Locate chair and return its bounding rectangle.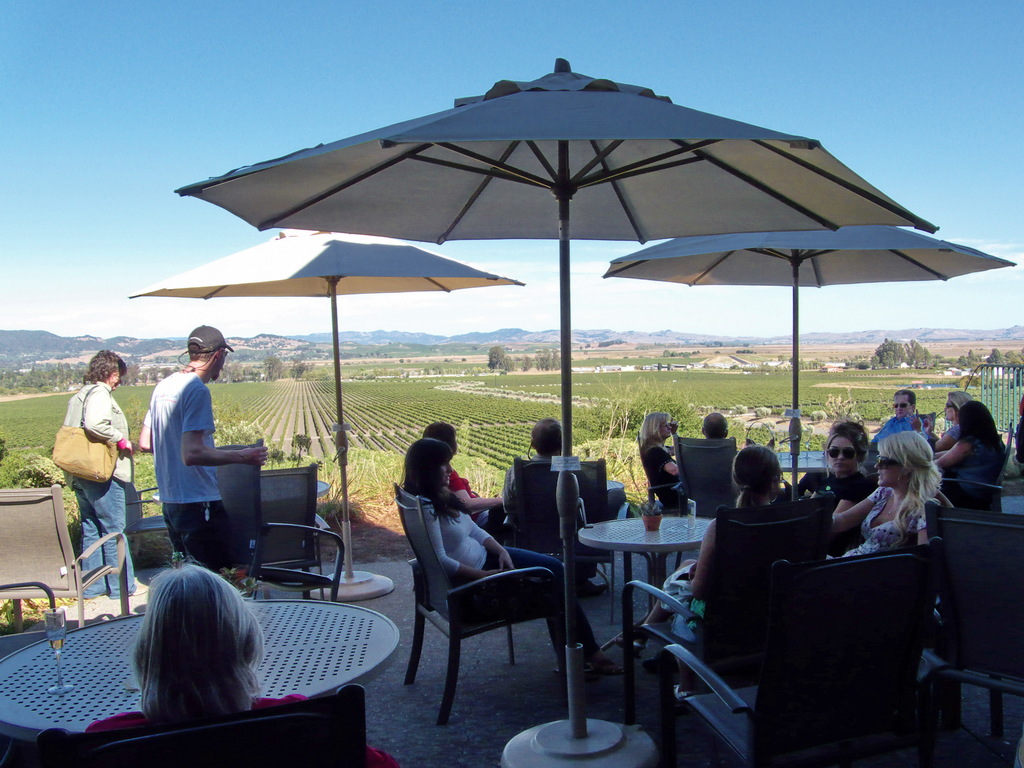
BBox(124, 479, 181, 573).
